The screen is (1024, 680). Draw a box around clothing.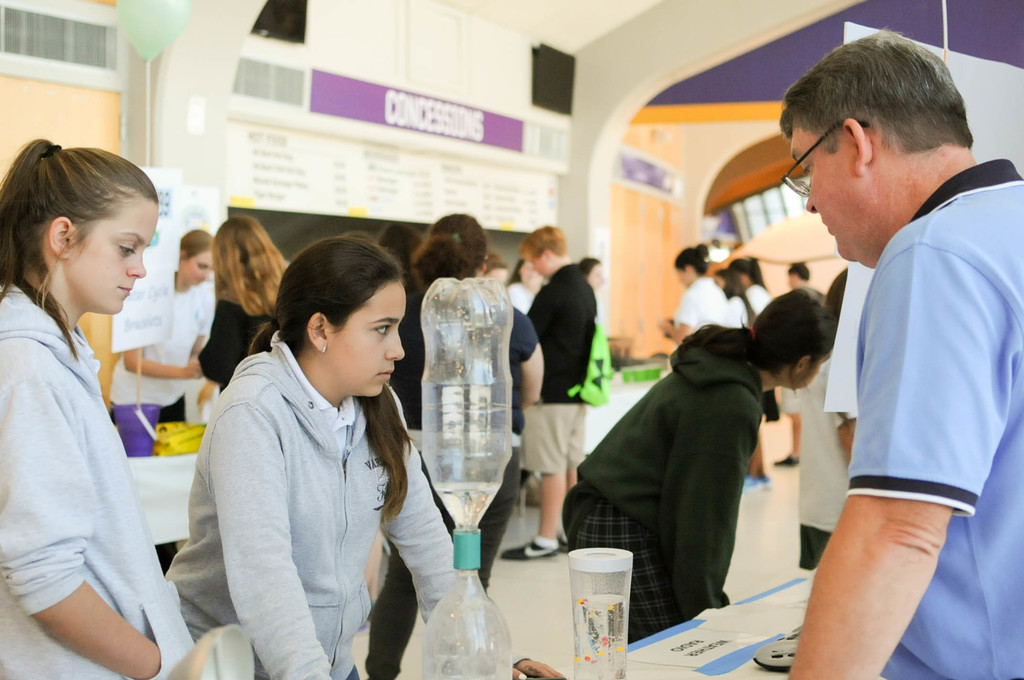
<region>195, 287, 274, 400</region>.
